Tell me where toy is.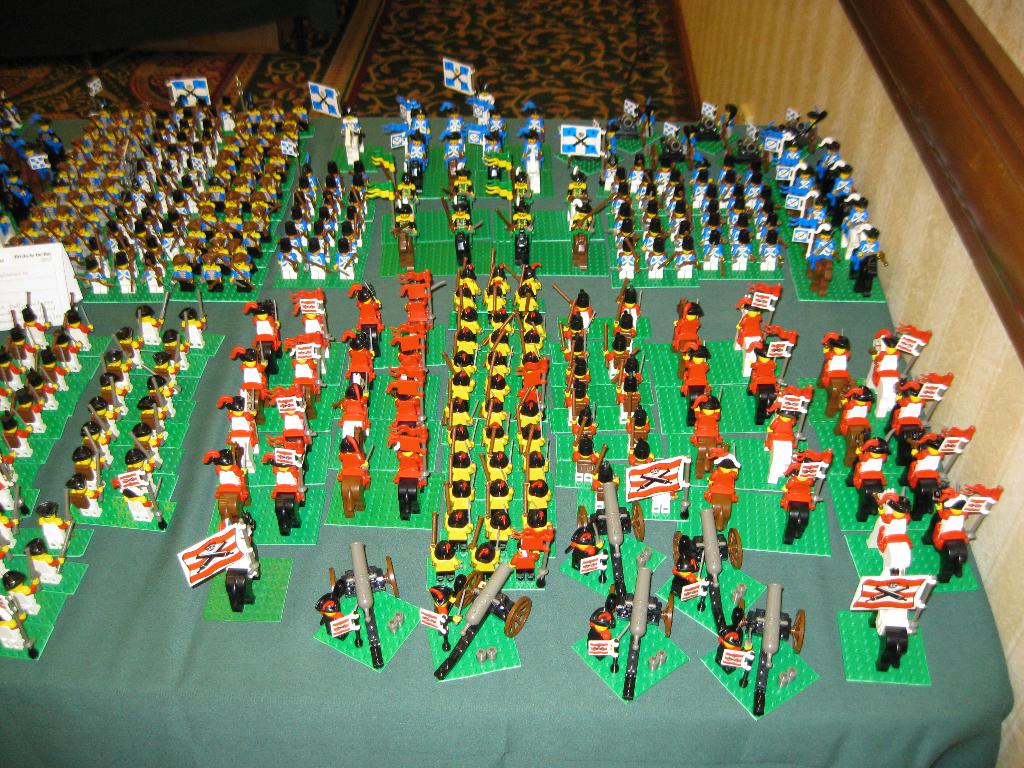
toy is at {"left": 525, "top": 314, "right": 555, "bottom": 337}.
